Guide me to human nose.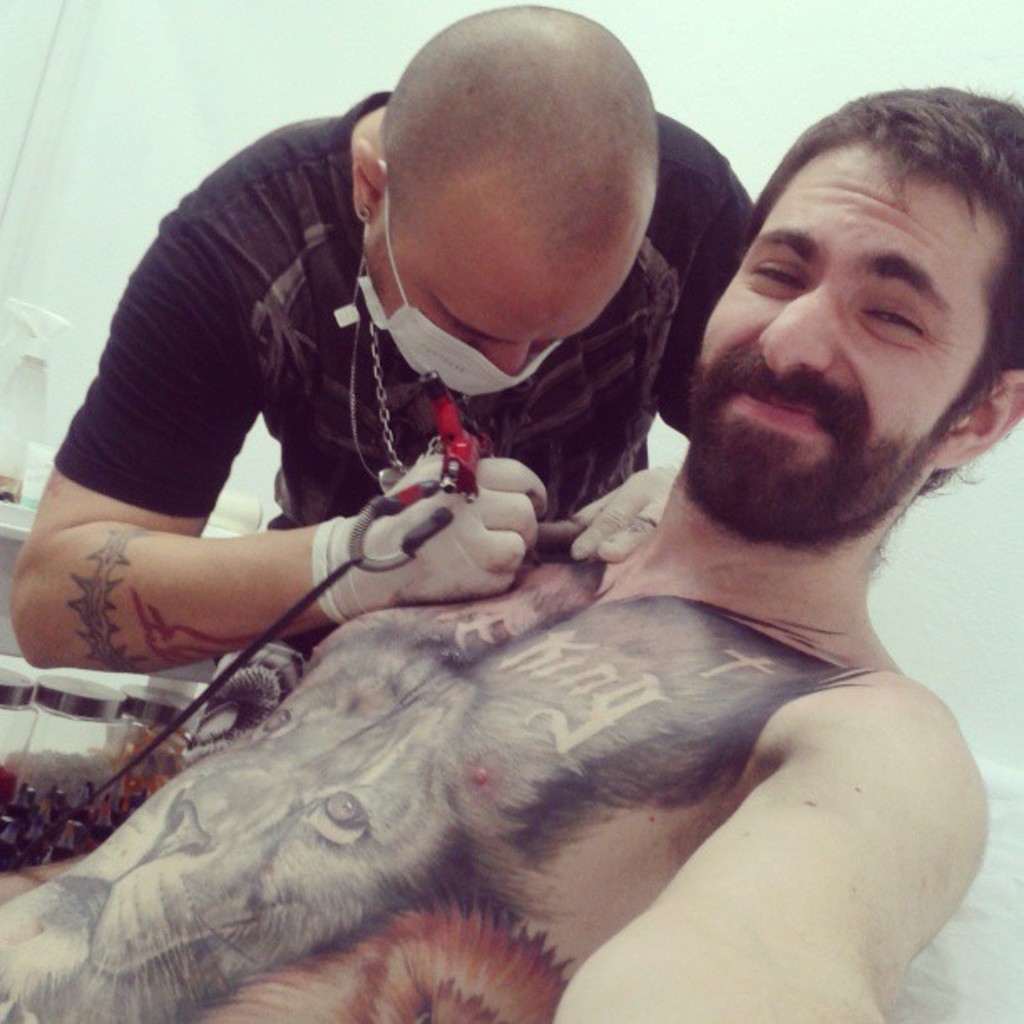
Guidance: [left=479, top=346, right=525, bottom=381].
